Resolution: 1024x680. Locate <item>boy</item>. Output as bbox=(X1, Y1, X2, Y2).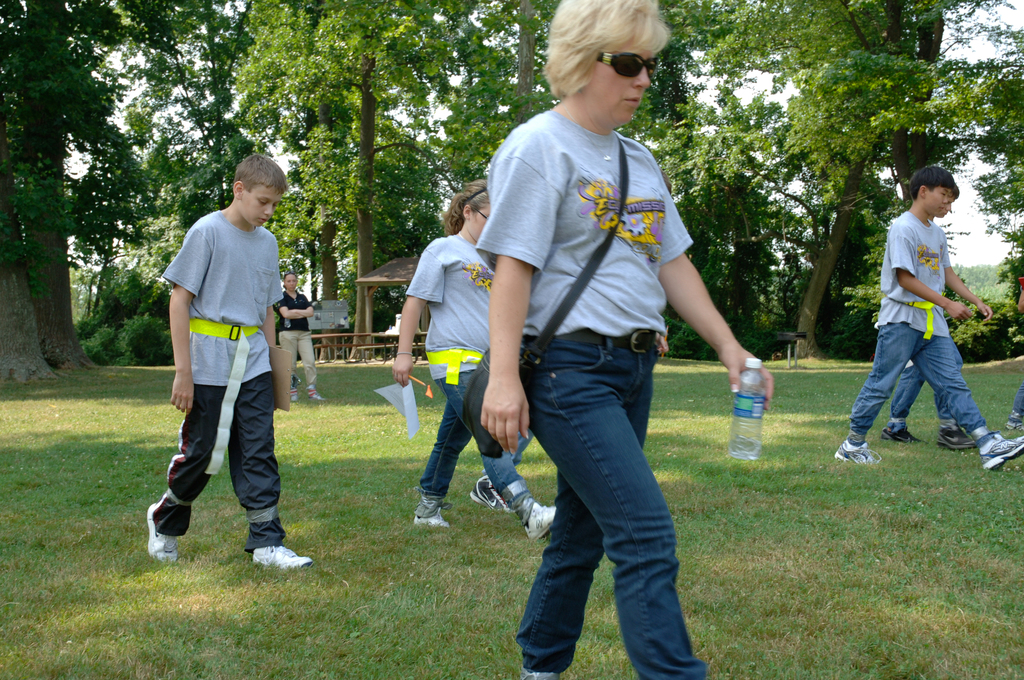
bbox=(880, 183, 972, 453).
